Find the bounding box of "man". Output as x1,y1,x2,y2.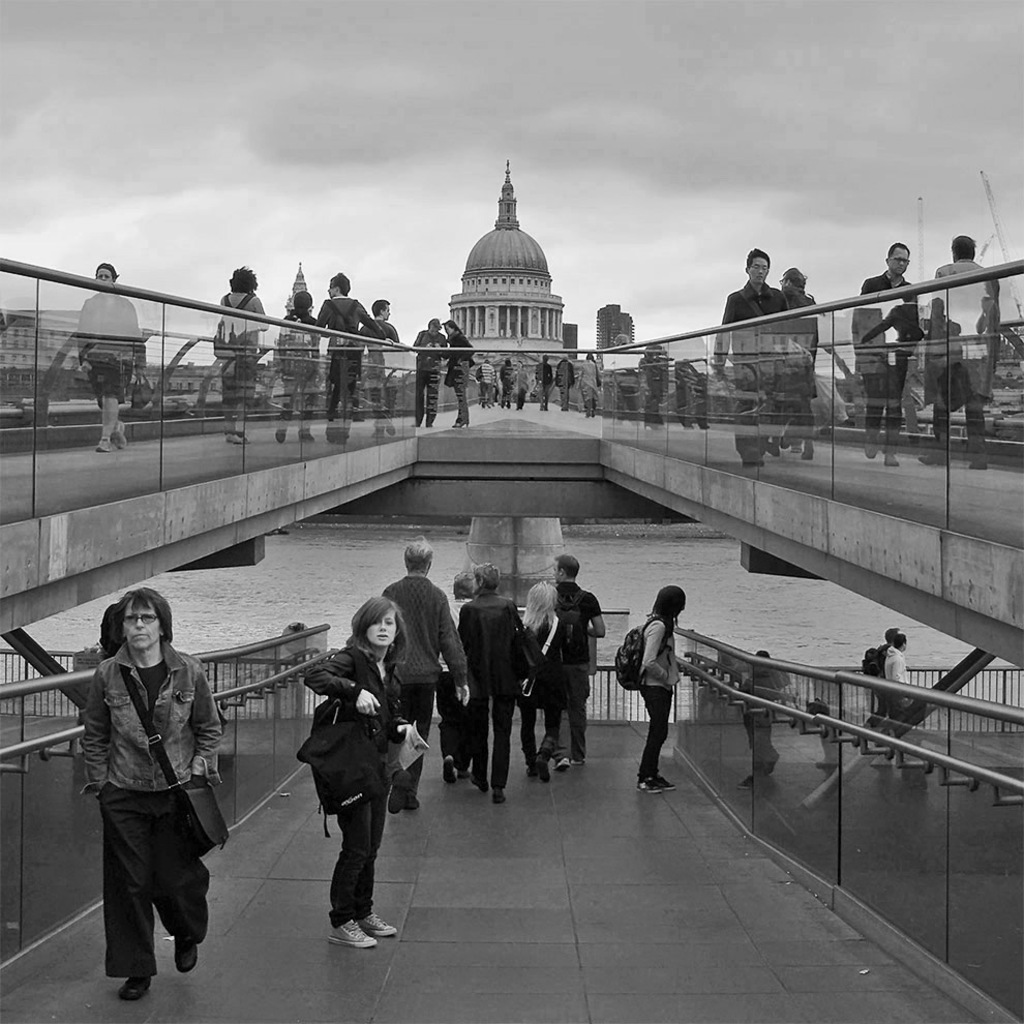
385,540,469,809.
